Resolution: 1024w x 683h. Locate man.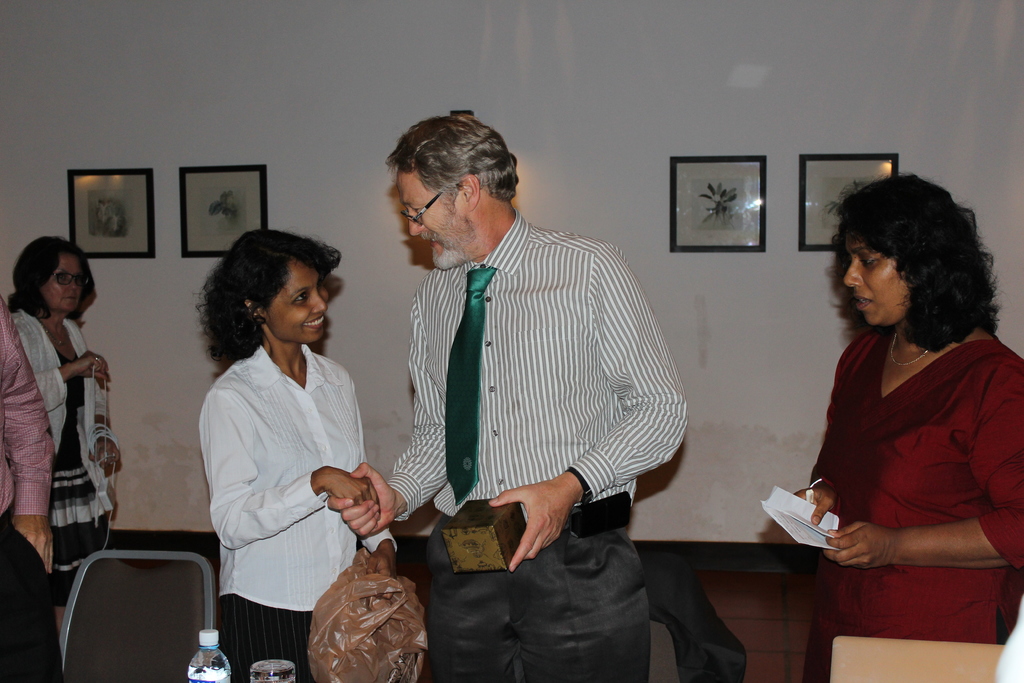
(365, 110, 695, 658).
